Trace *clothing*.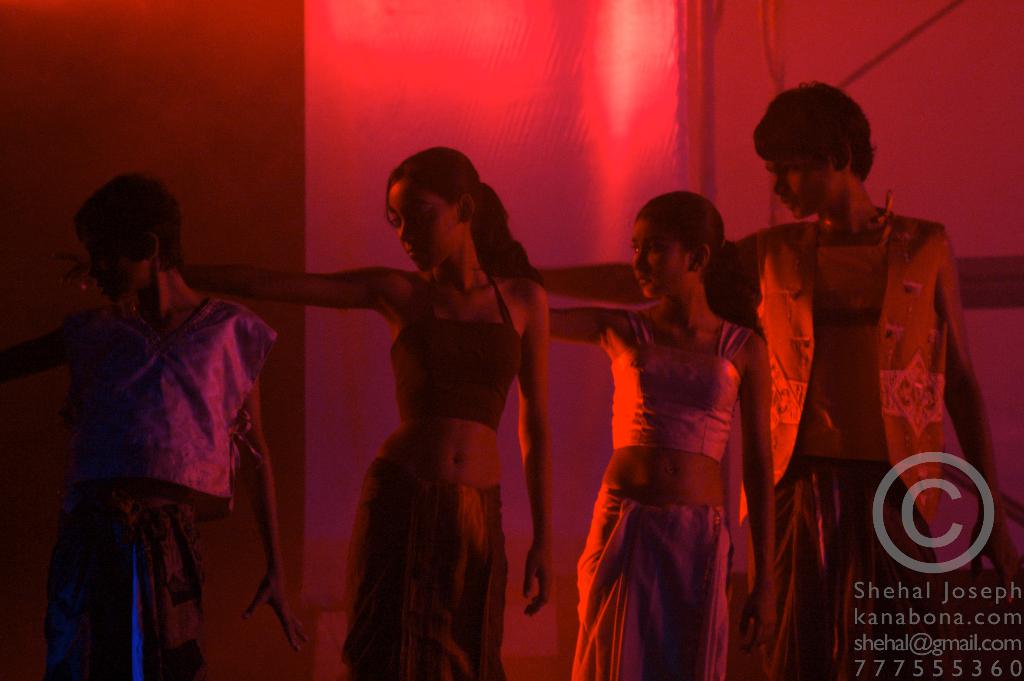
Traced to BBox(609, 310, 753, 470).
